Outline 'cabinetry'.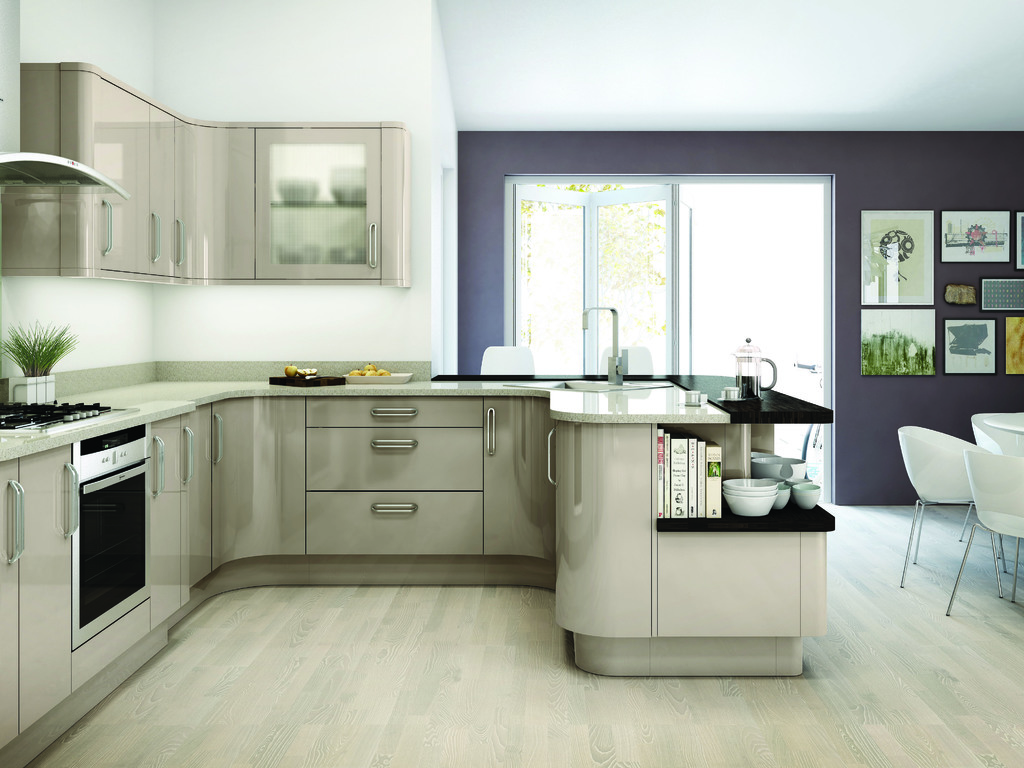
Outline: (left=307, top=427, right=484, bottom=493).
